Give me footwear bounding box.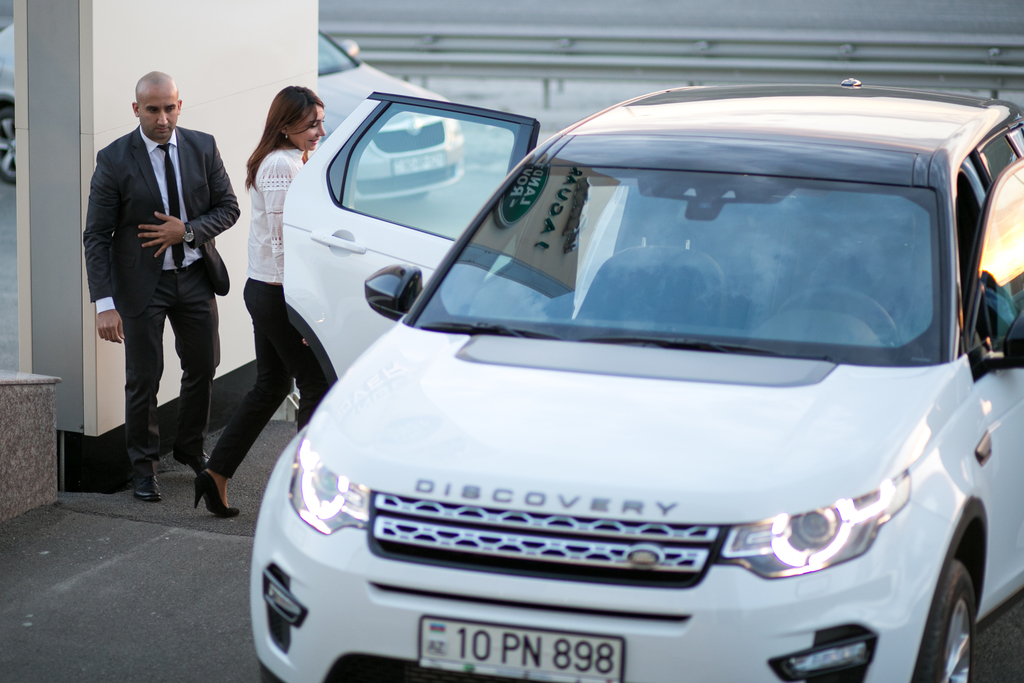
[136, 469, 161, 498].
